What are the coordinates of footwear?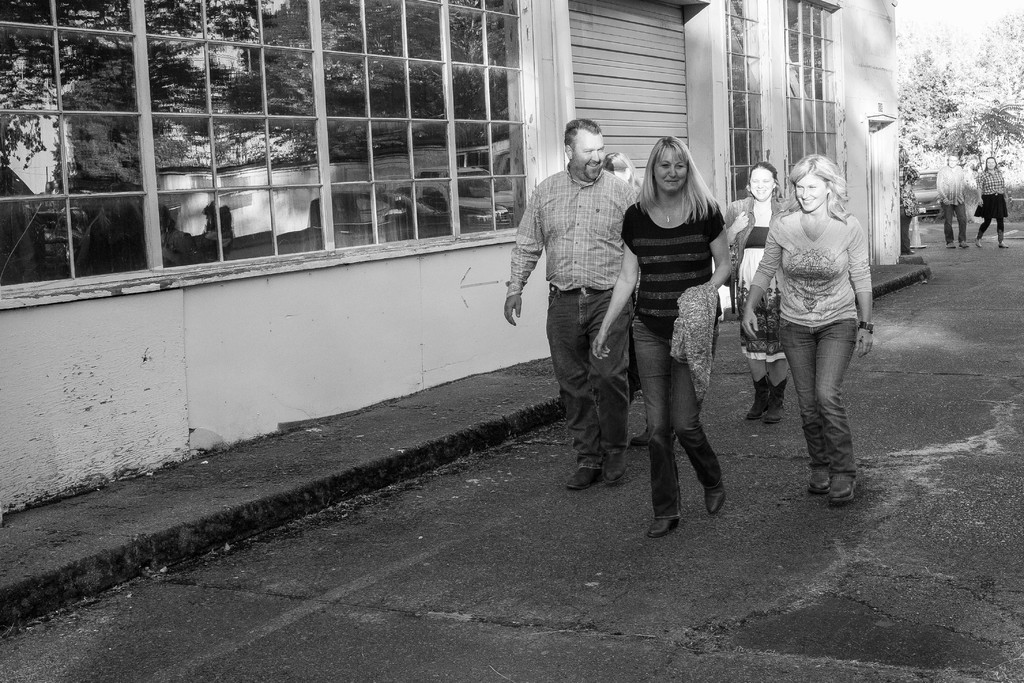
bbox=[959, 240, 968, 249].
